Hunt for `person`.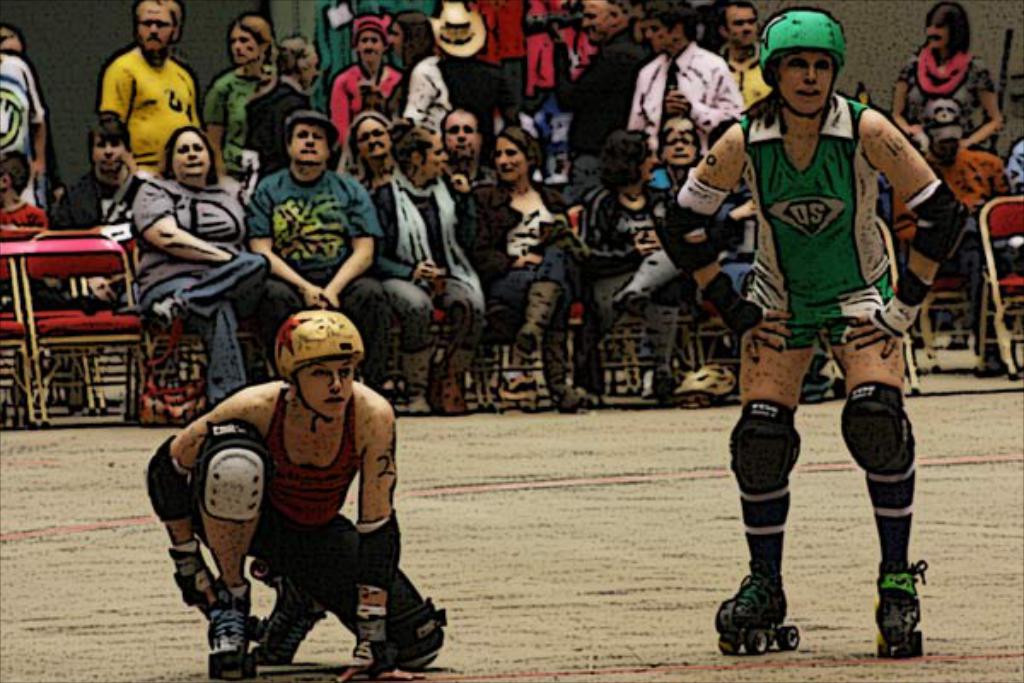
Hunted down at [x1=715, y1=0, x2=778, y2=111].
